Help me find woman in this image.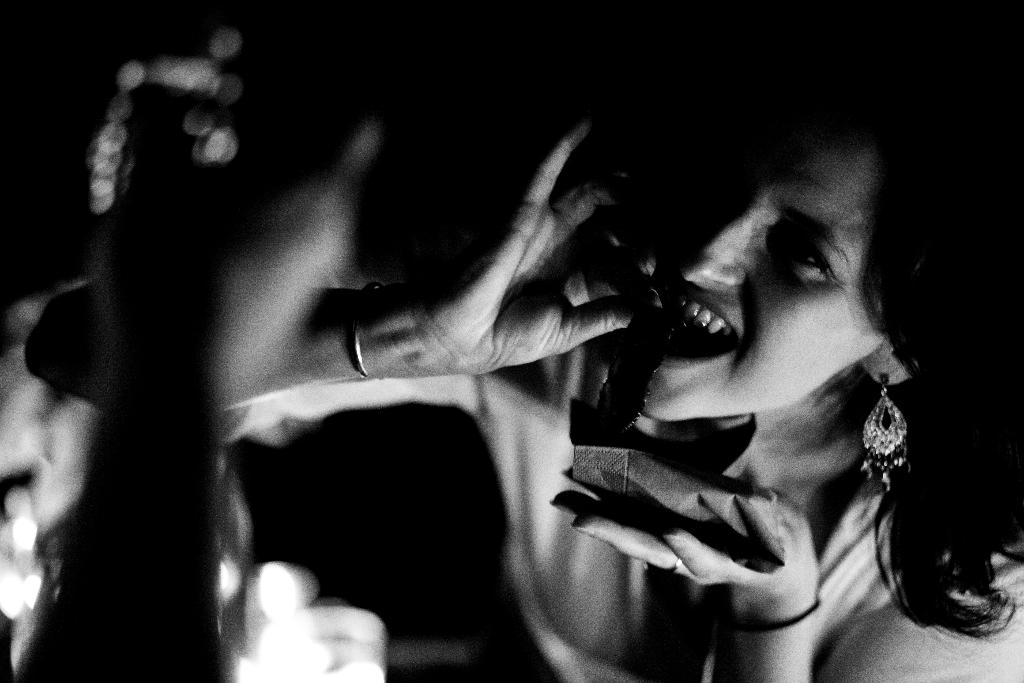
Found it: 28, 1, 1020, 679.
